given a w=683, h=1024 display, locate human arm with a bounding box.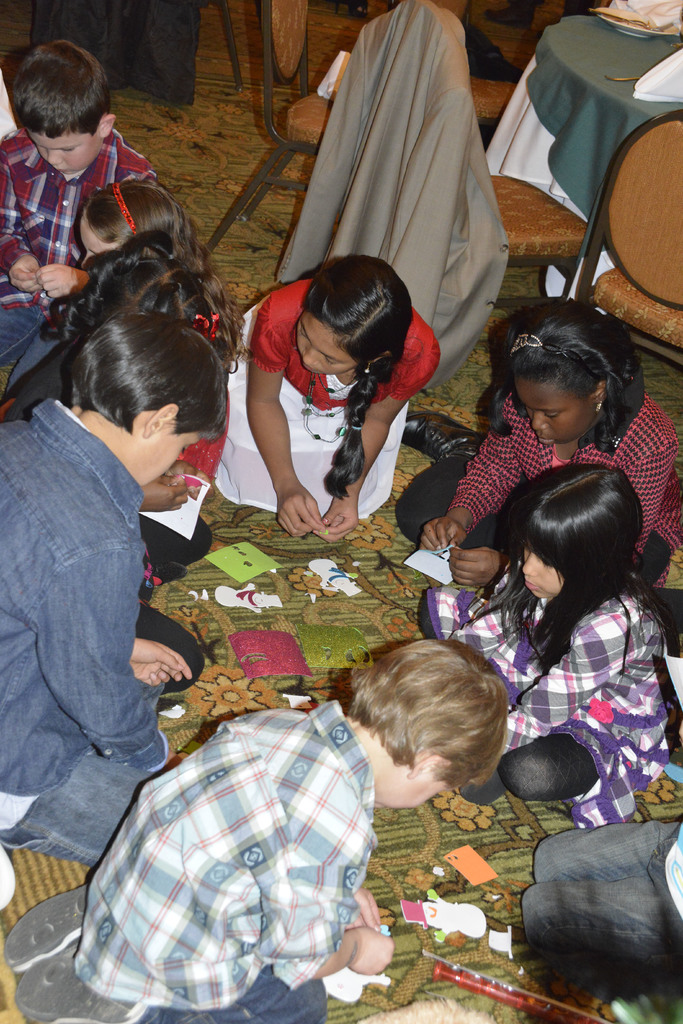
Located: [261,820,392,982].
